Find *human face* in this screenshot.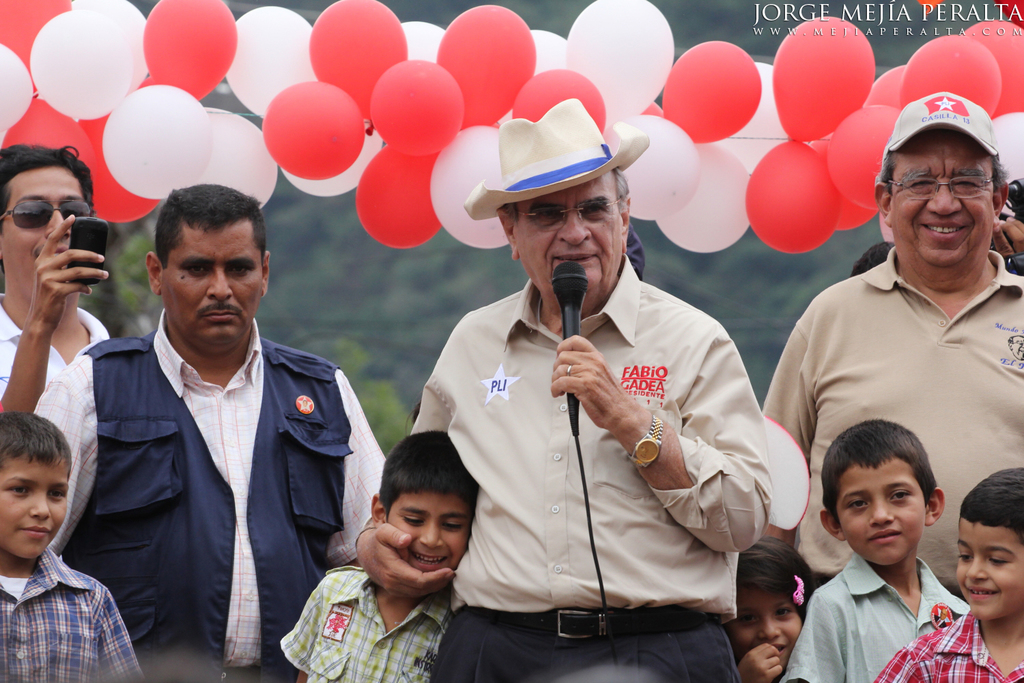
The bounding box for *human face* is BBox(887, 133, 993, 268).
